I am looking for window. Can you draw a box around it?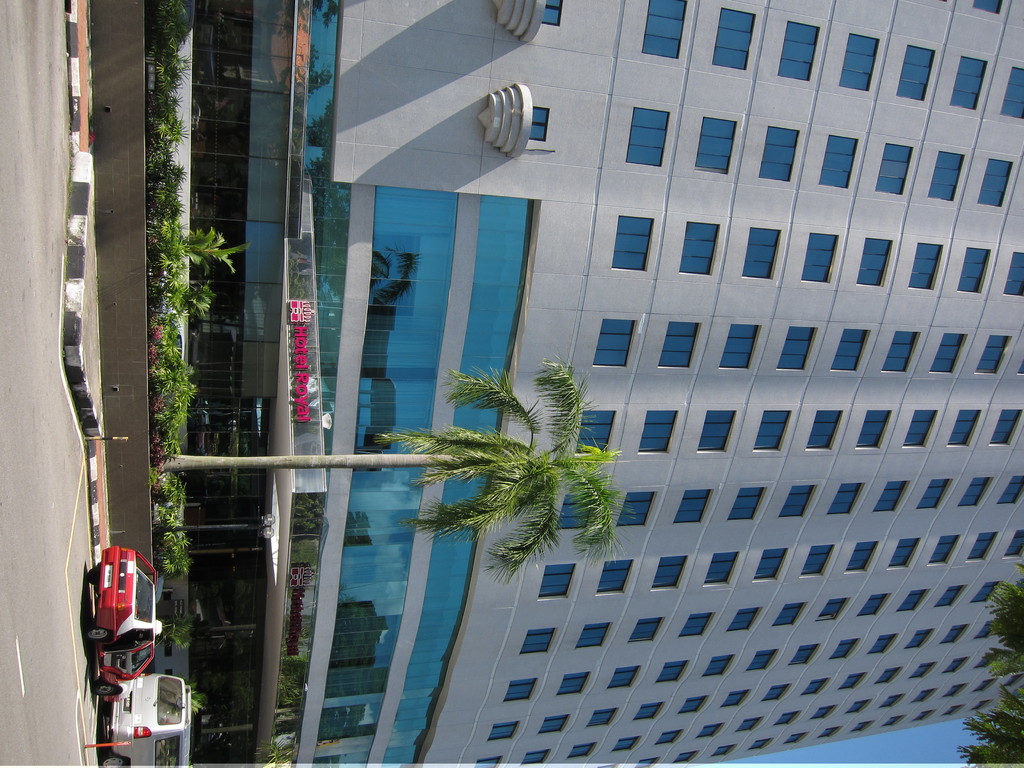
Sure, the bounding box is <box>941,621,969,653</box>.
